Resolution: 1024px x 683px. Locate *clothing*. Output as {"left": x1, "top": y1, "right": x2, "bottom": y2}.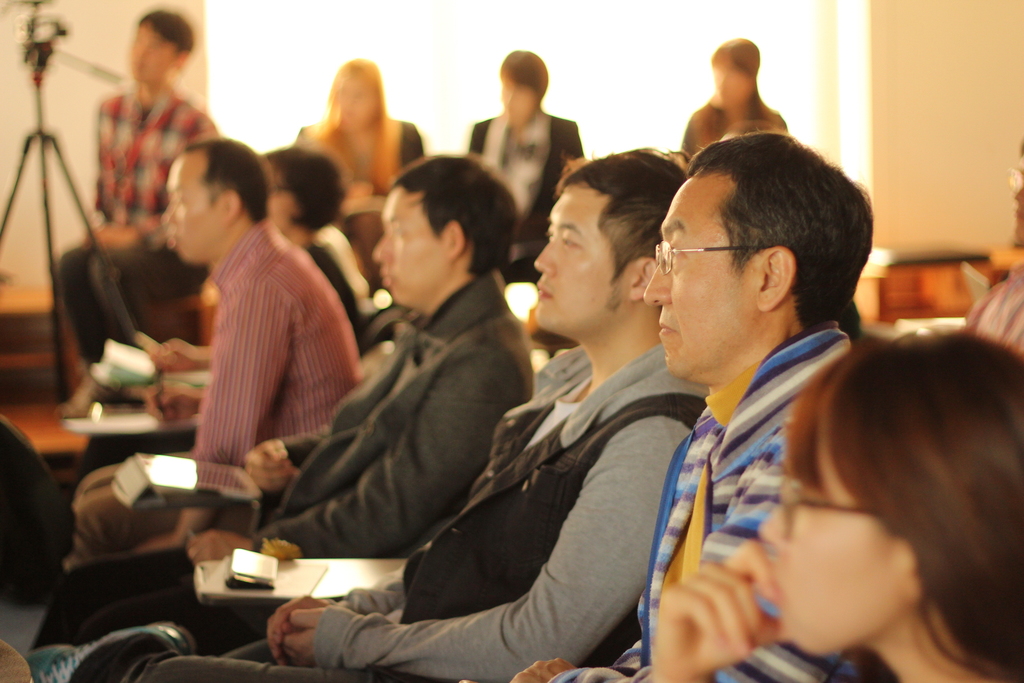
{"left": 264, "top": 271, "right": 531, "bottom": 561}.
